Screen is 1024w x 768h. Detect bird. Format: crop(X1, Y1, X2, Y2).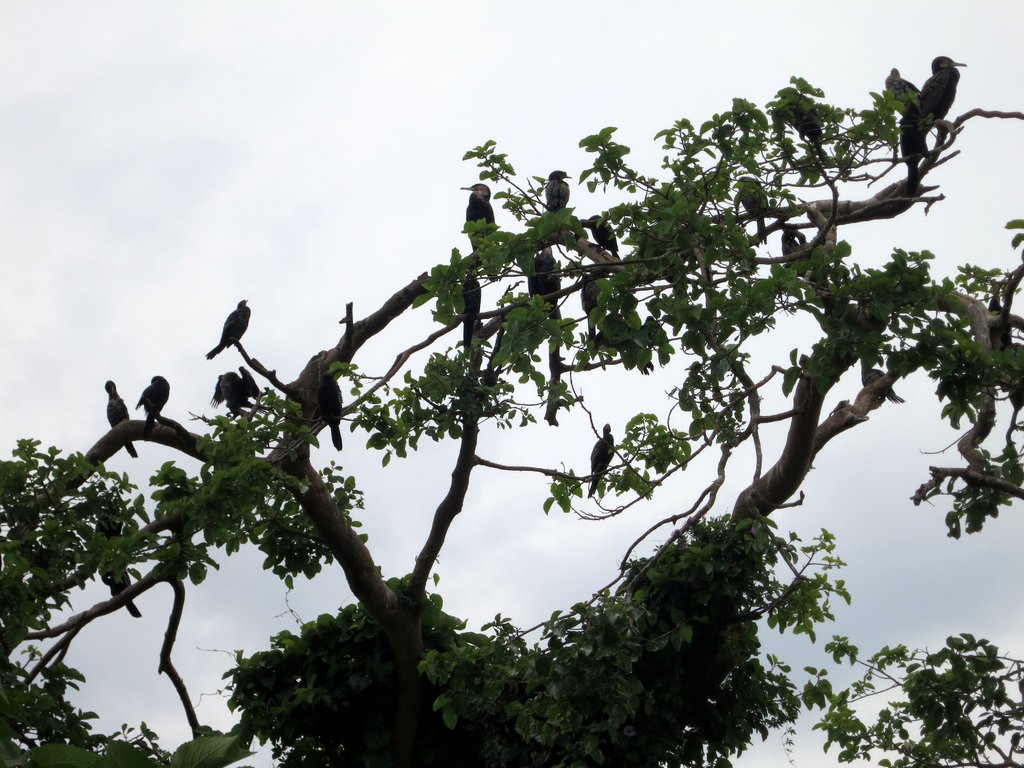
crop(461, 182, 499, 273).
